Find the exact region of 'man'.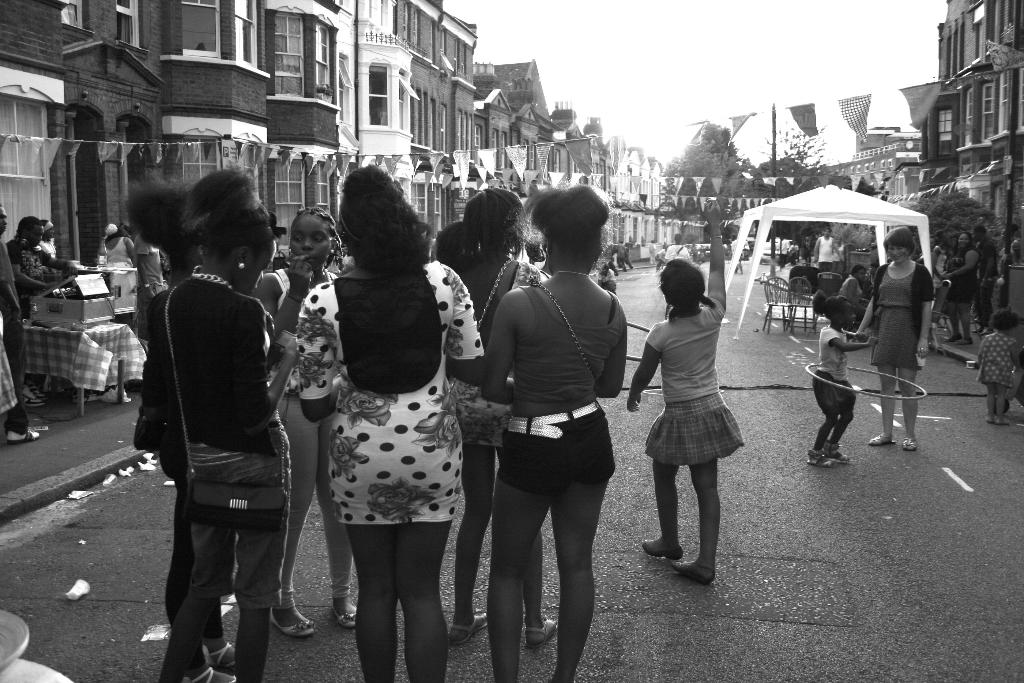
Exact region: l=39, t=217, r=69, b=278.
